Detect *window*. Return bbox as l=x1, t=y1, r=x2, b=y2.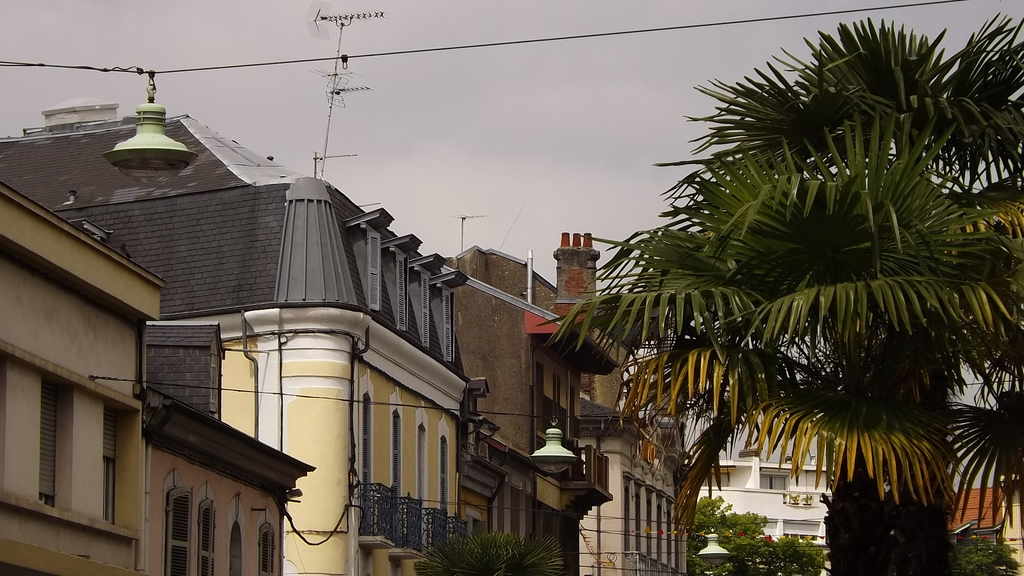
l=364, t=545, r=376, b=575.
